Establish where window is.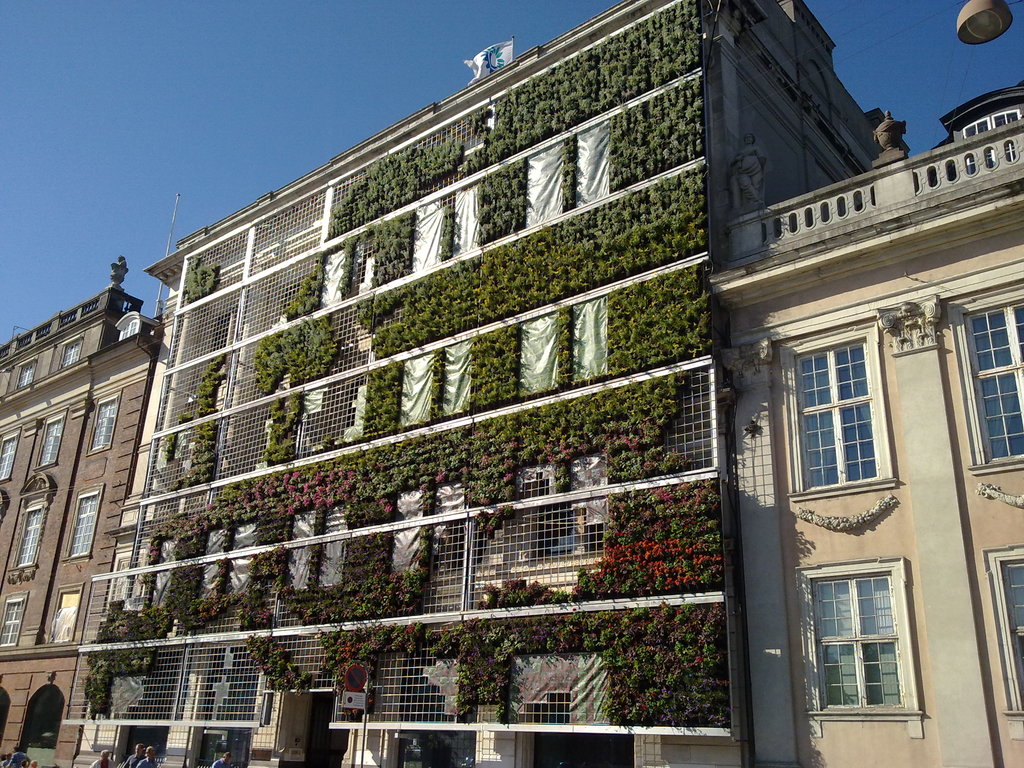
Established at box(12, 501, 51, 572).
